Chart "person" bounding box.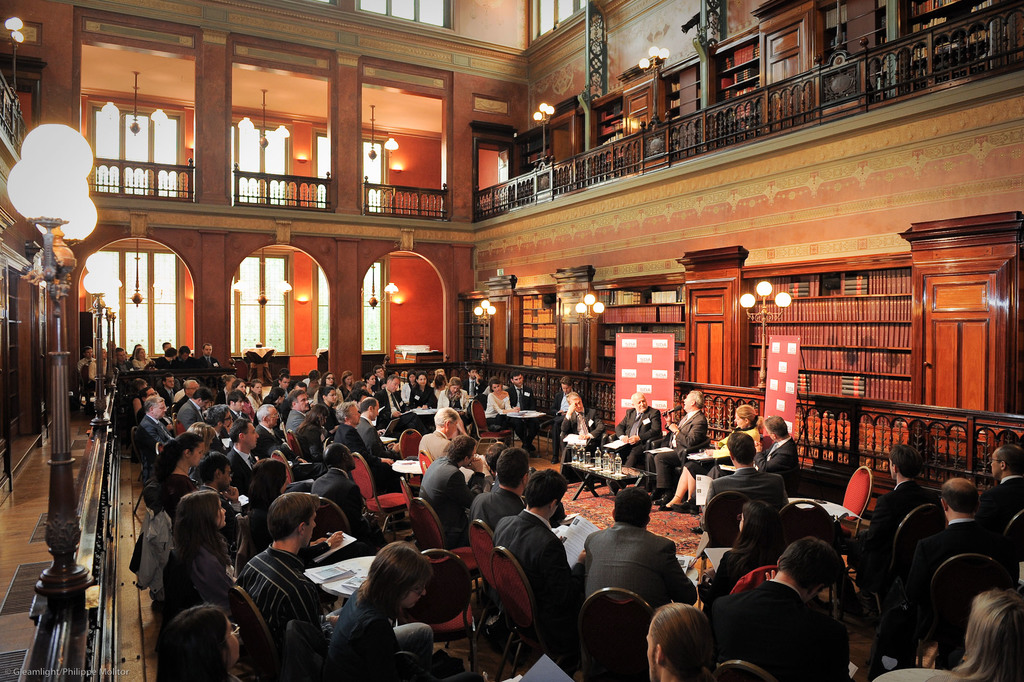
Charted: region(945, 586, 1023, 681).
